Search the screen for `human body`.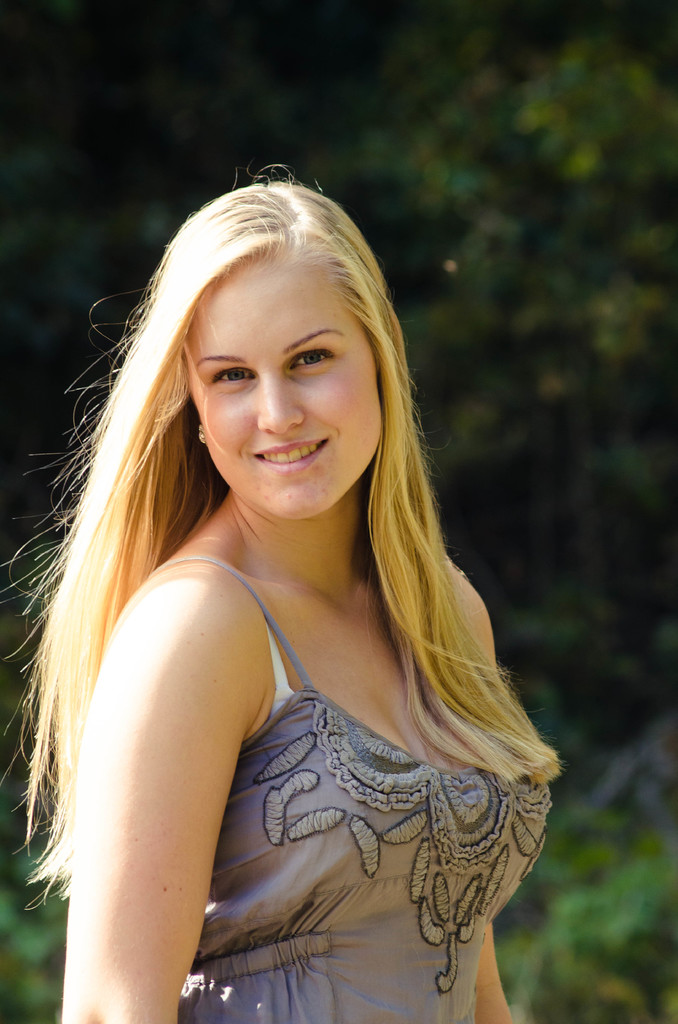
Found at (left=17, top=176, right=573, bottom=1006).
